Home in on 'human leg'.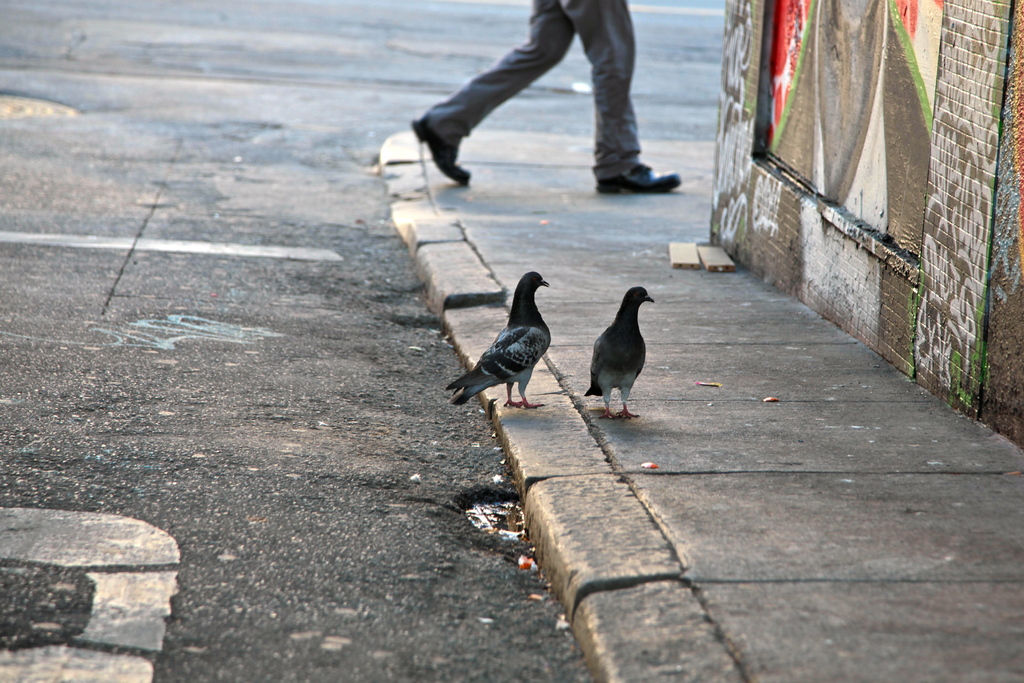
Homed in at box(579, 0, 690, 197).
